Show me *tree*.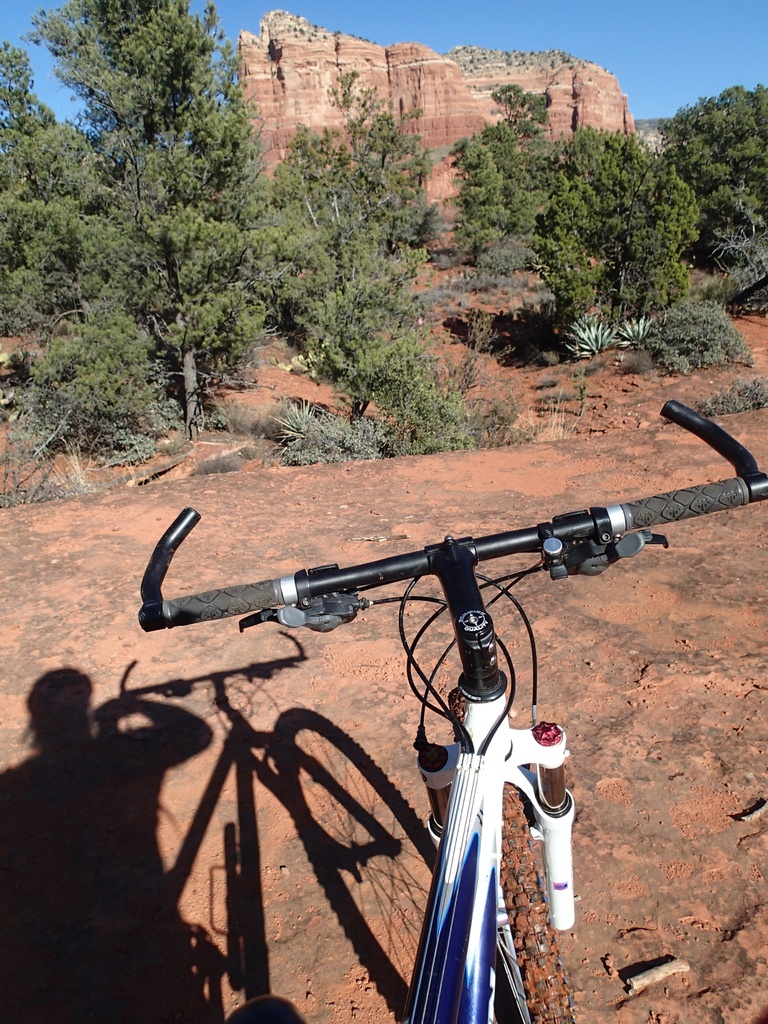
*tree* is here: BBox(38, 305, 179, 433).
